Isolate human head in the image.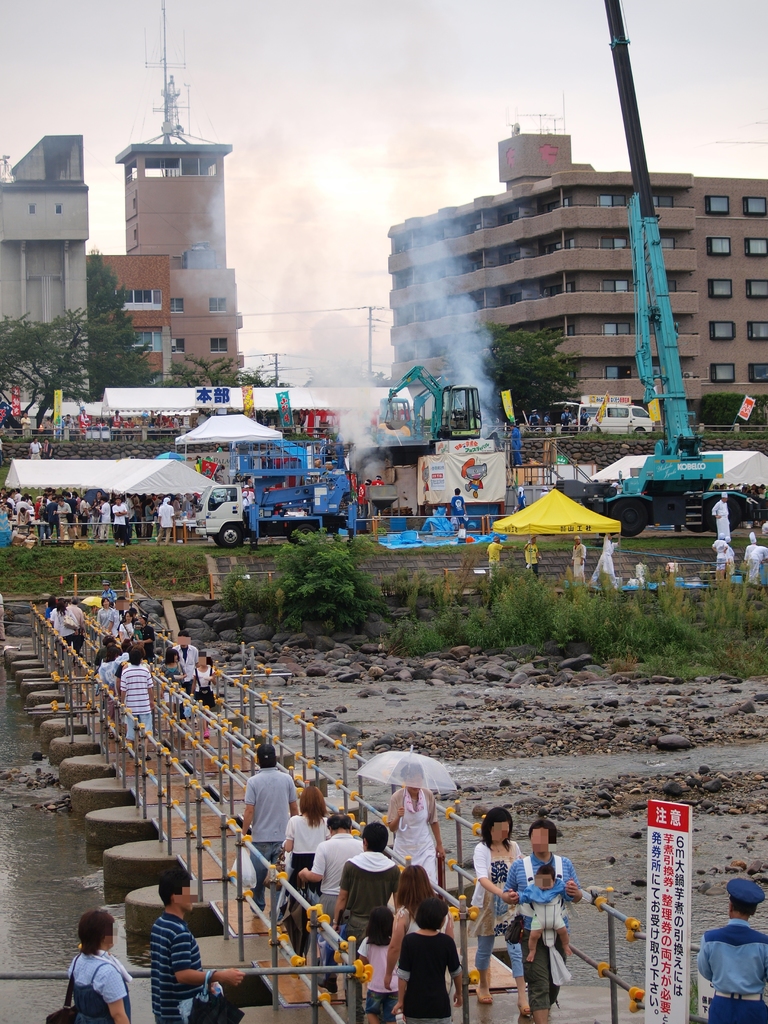
Isolated region: 515 481 527 500.
